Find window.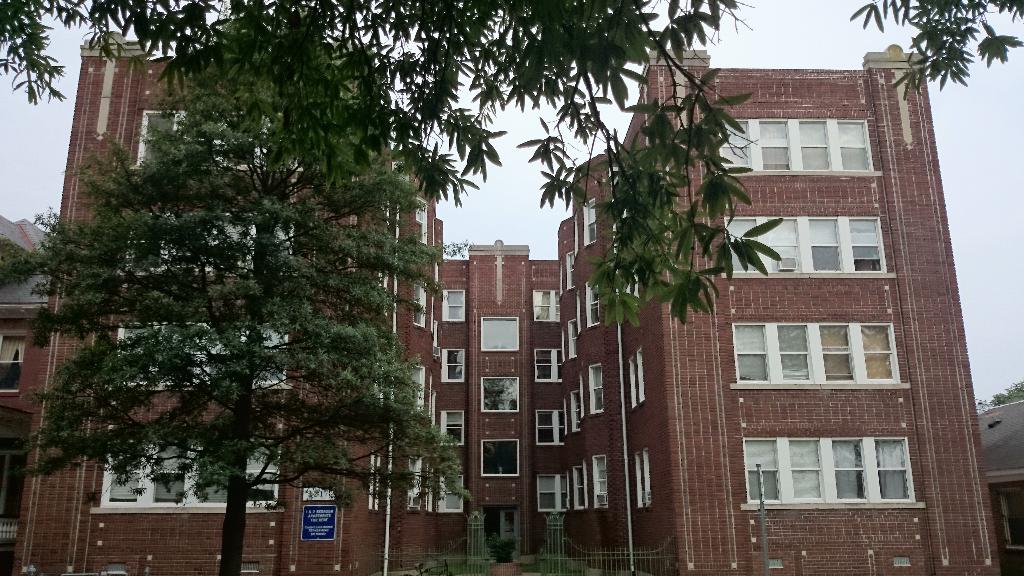
l=412, t=282, r=428, b=332.
